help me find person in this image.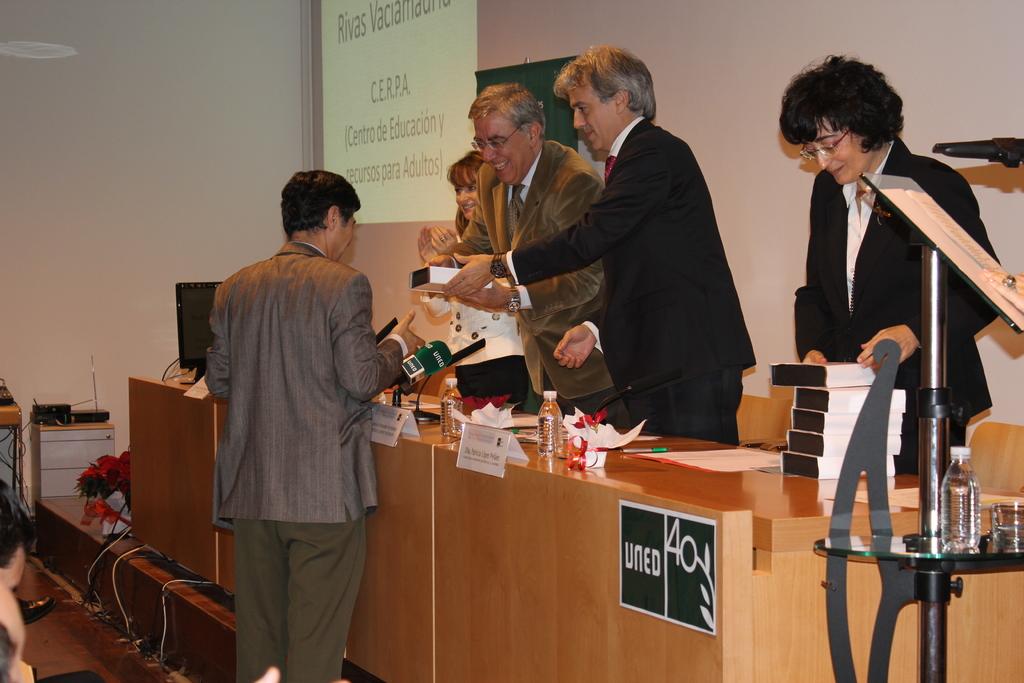
Found it: bbox(206, 161, 420, 682).
